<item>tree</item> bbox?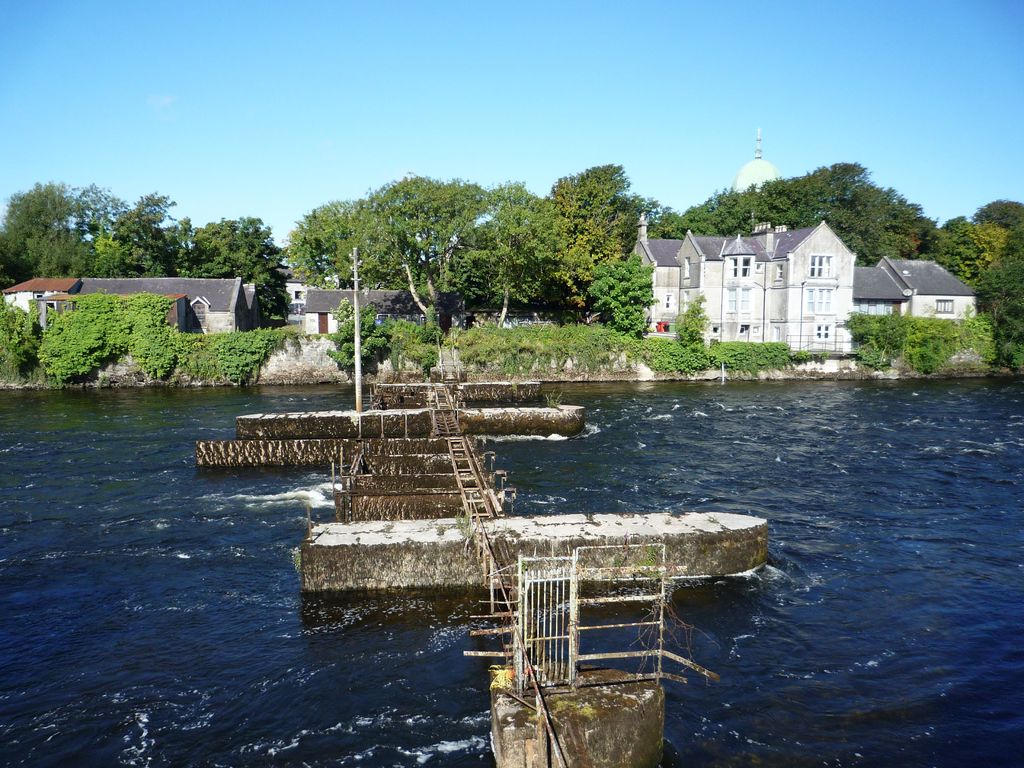
(left=844, top=310, right=968, bottom=363)
